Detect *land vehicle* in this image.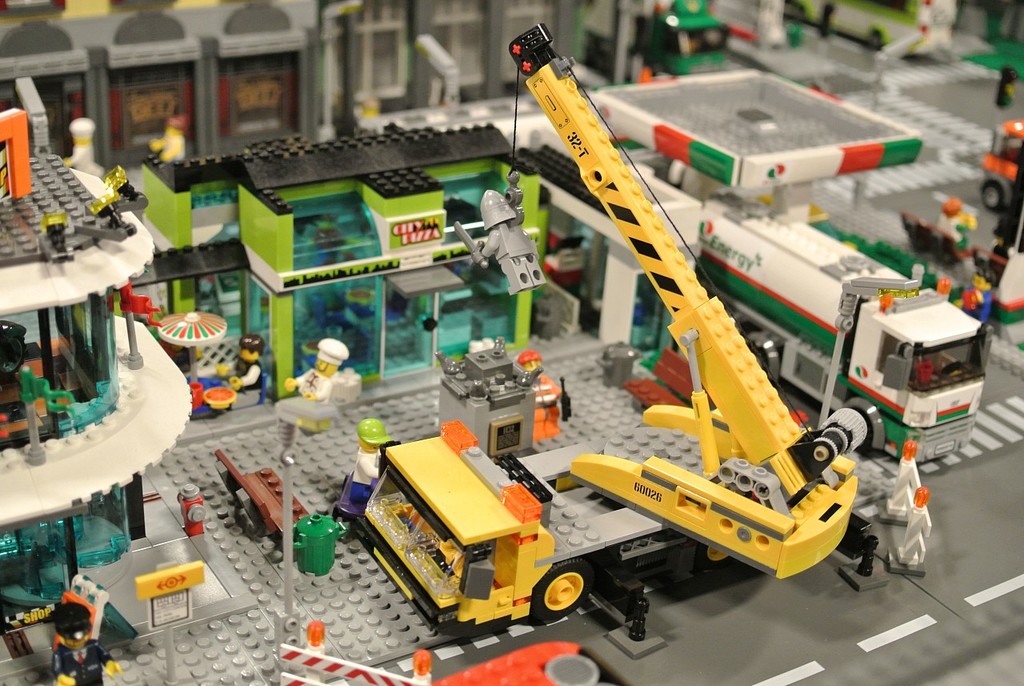
Detection: bbox=(353, 22, 872, 638).
